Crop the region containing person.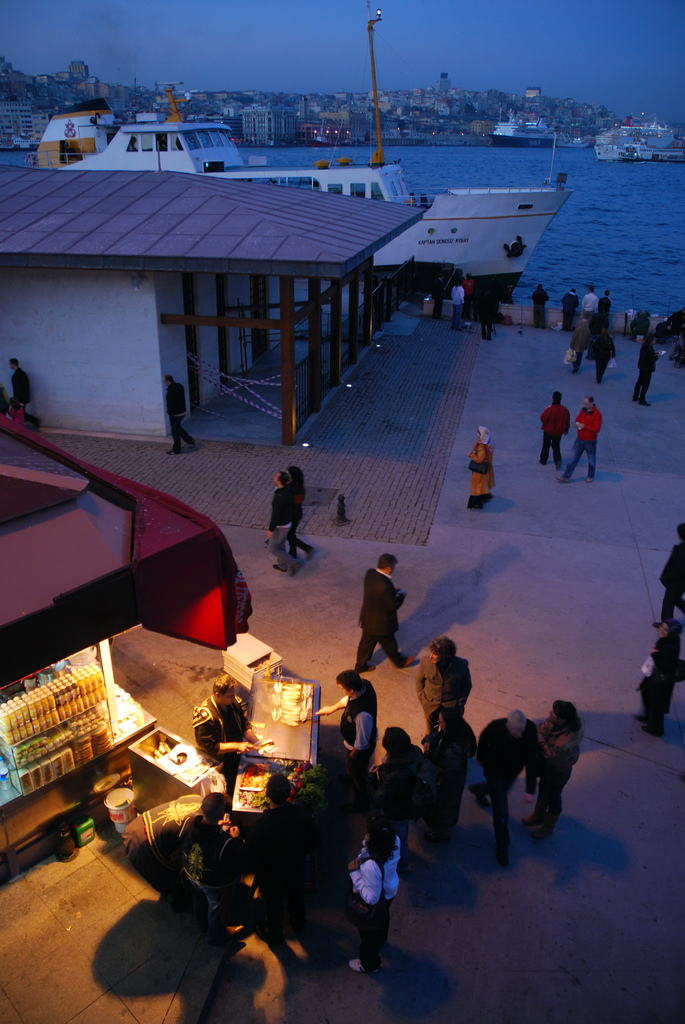
Crop region: locate(215, 804, 255, 876).
